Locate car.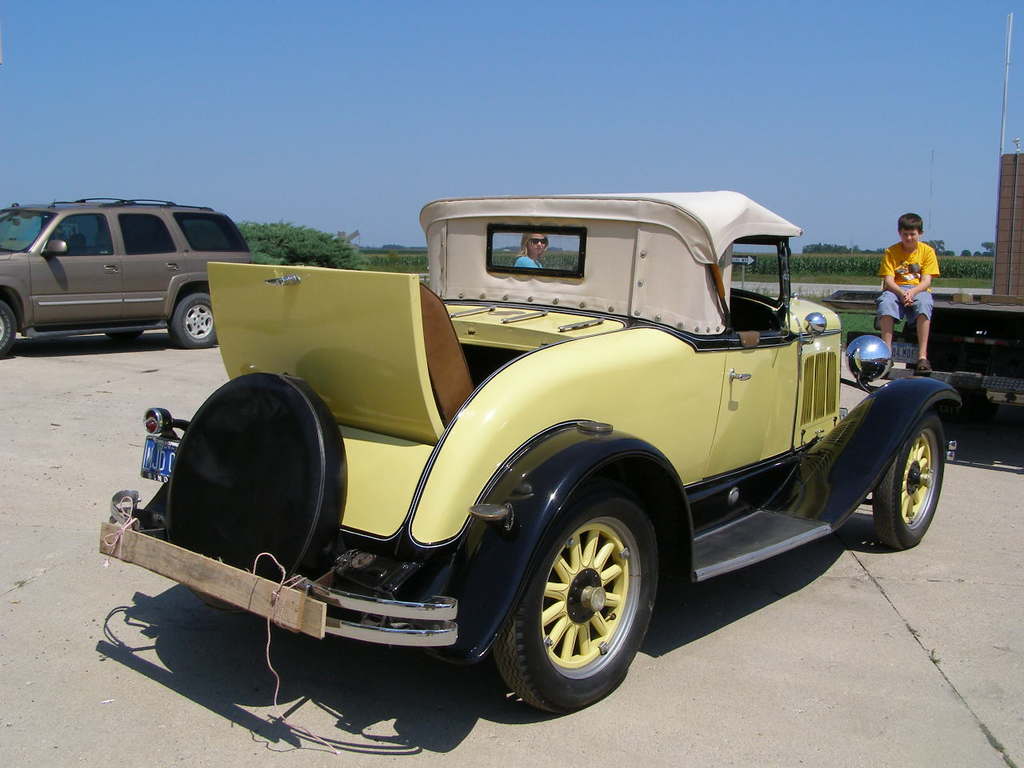
Bounding box: 0:197:255:346.
